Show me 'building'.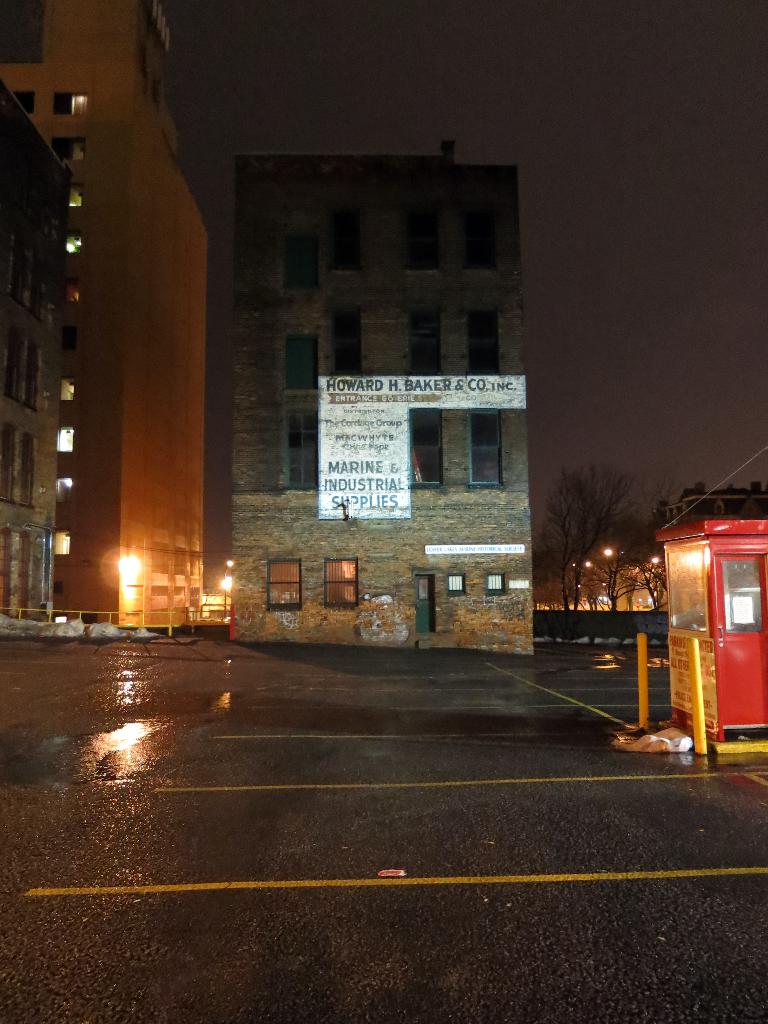
'building' is here: 0:6:204:655.
